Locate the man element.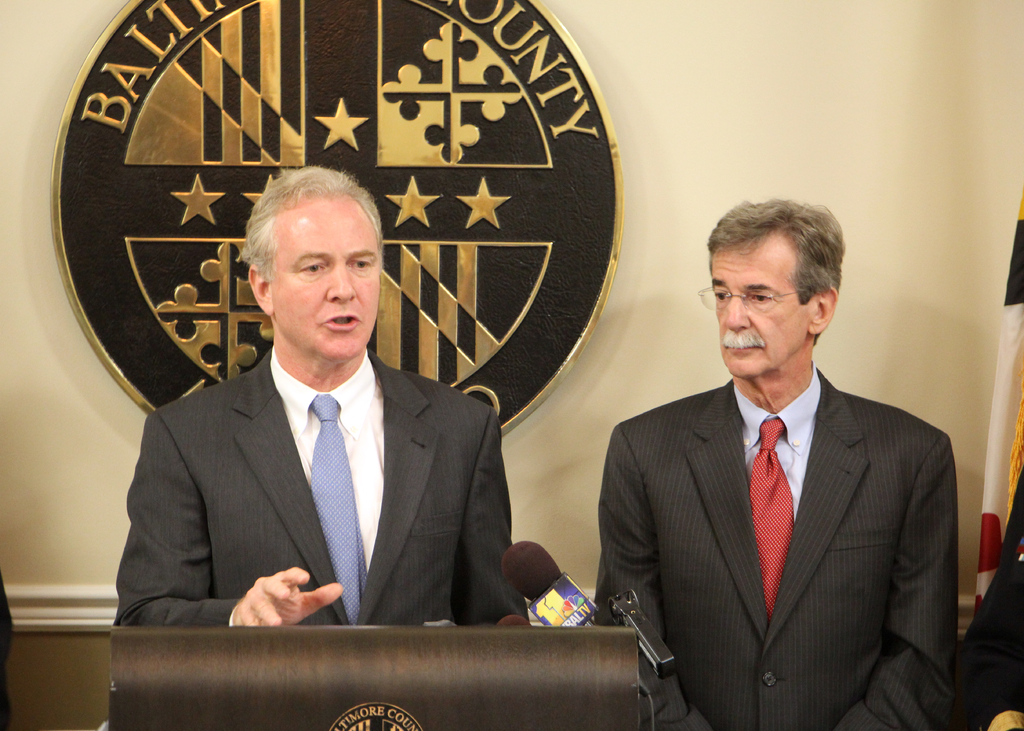
Element bbox: (x1=114, y1=165, x2=535, y2=623).
